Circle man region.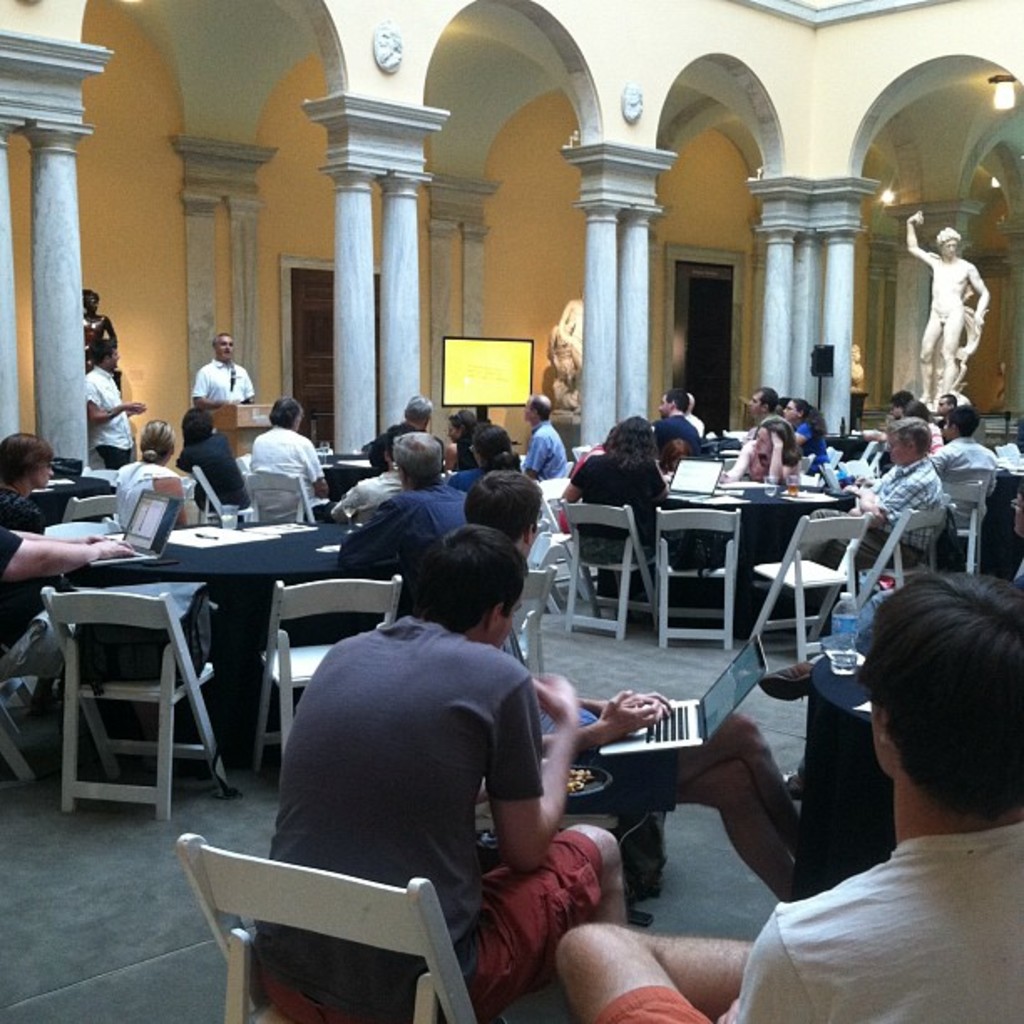
Region: <bbox>189, 328, 254, 407</bbox>.
